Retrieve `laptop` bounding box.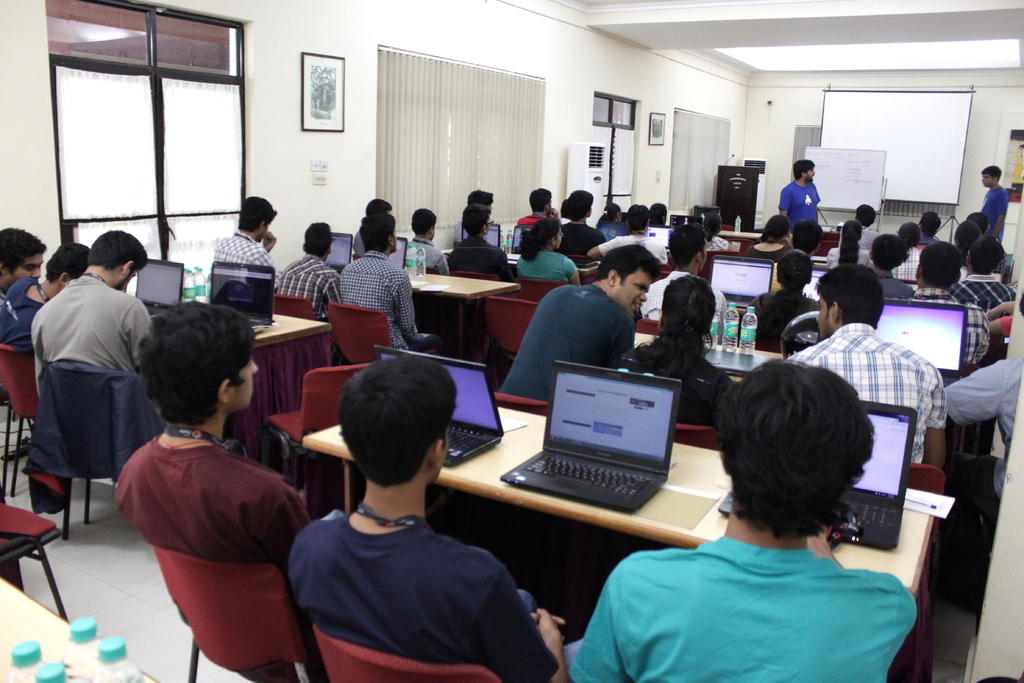
Bounding box: 376, 345, 504, 467.
